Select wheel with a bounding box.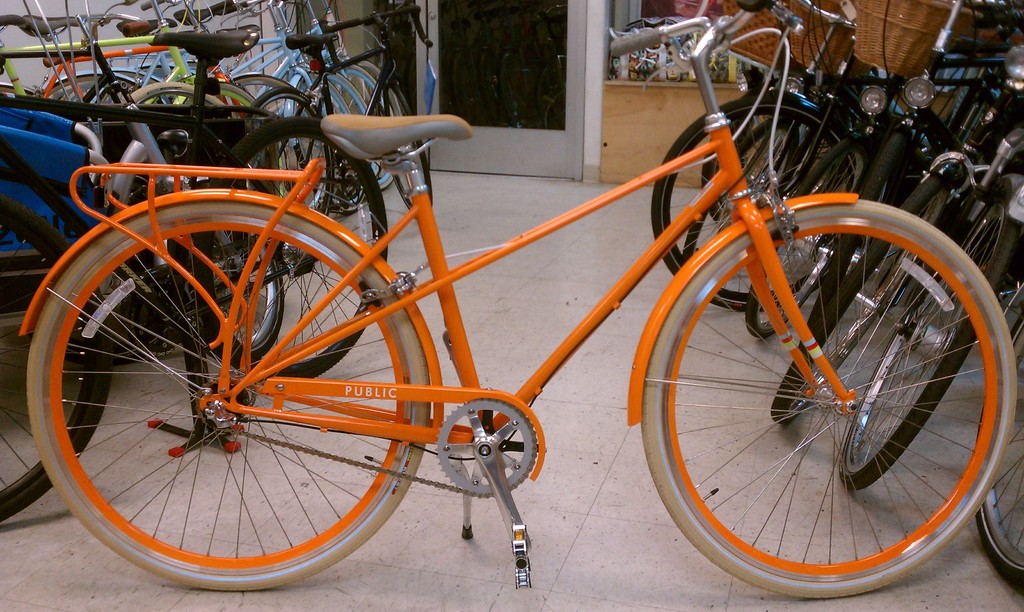
x1=746, y1=141, x2=869, y2=337.
